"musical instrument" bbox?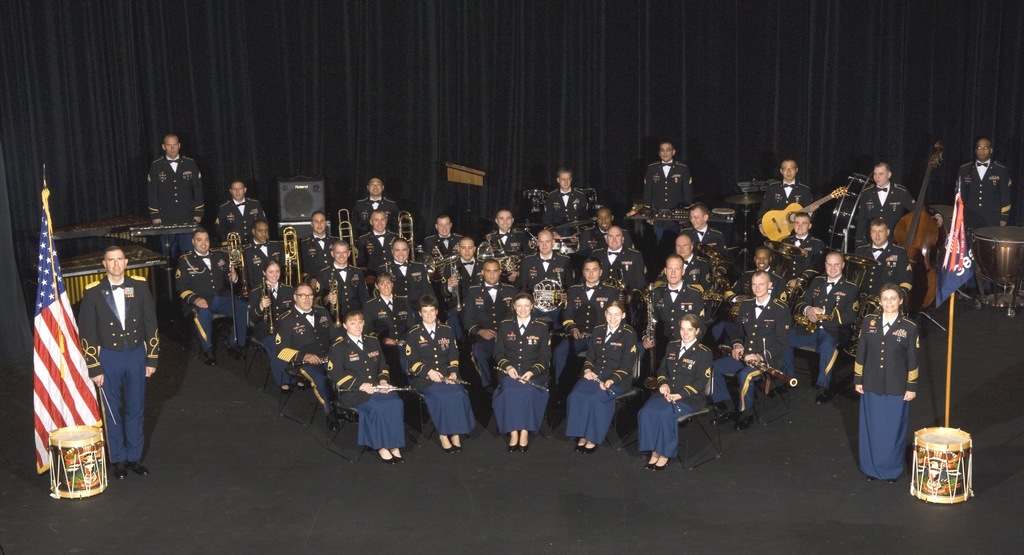
box(403, 377, 473, 385)
